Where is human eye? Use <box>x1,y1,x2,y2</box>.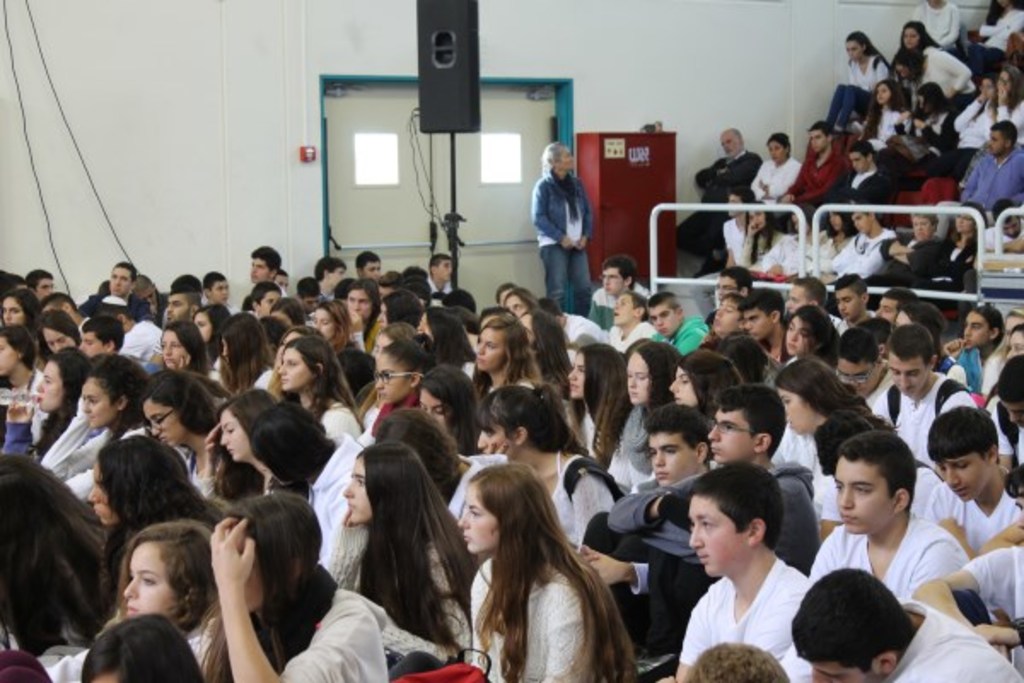
<box>43,376,53,384</box>.
